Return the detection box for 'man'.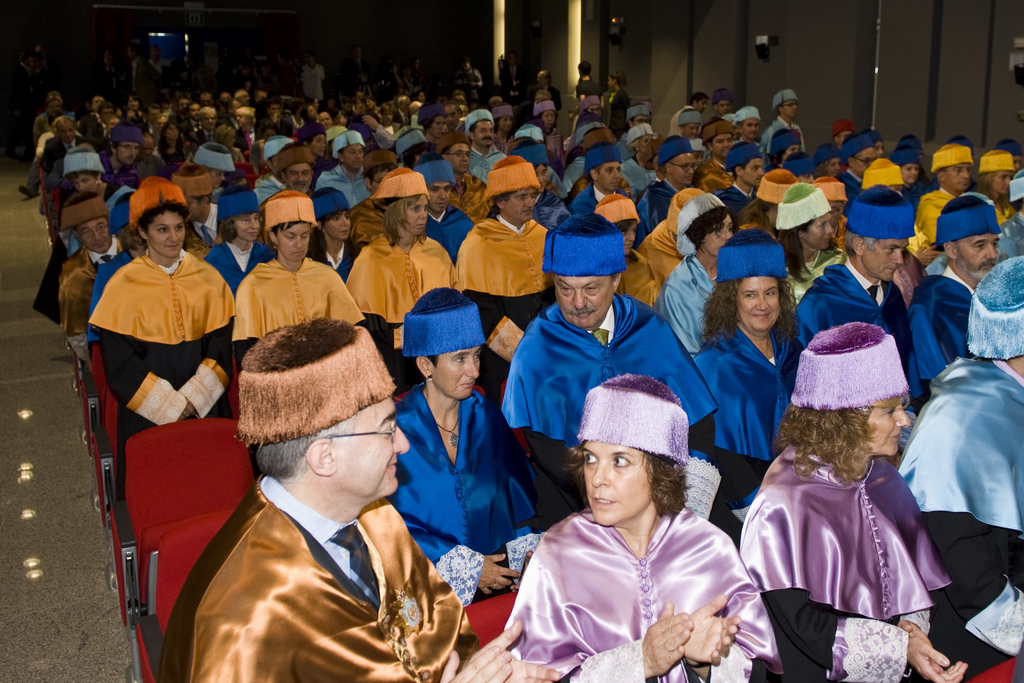
461, 157, 570, 399.
